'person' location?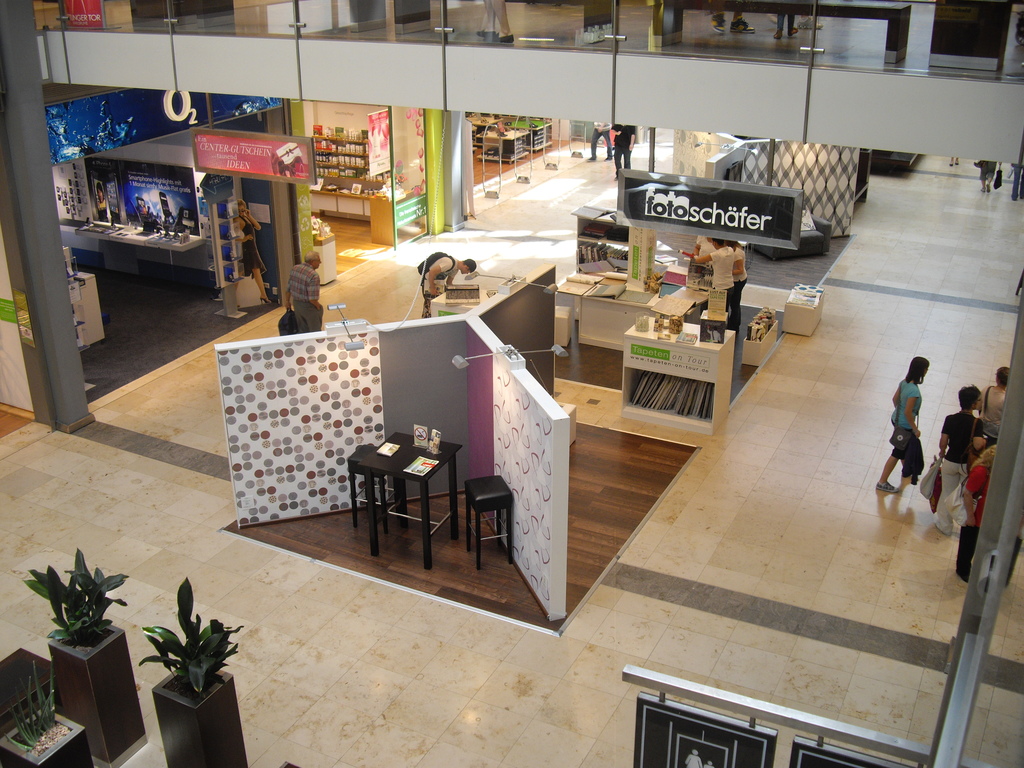
box=[96, 184, 109, 212]
